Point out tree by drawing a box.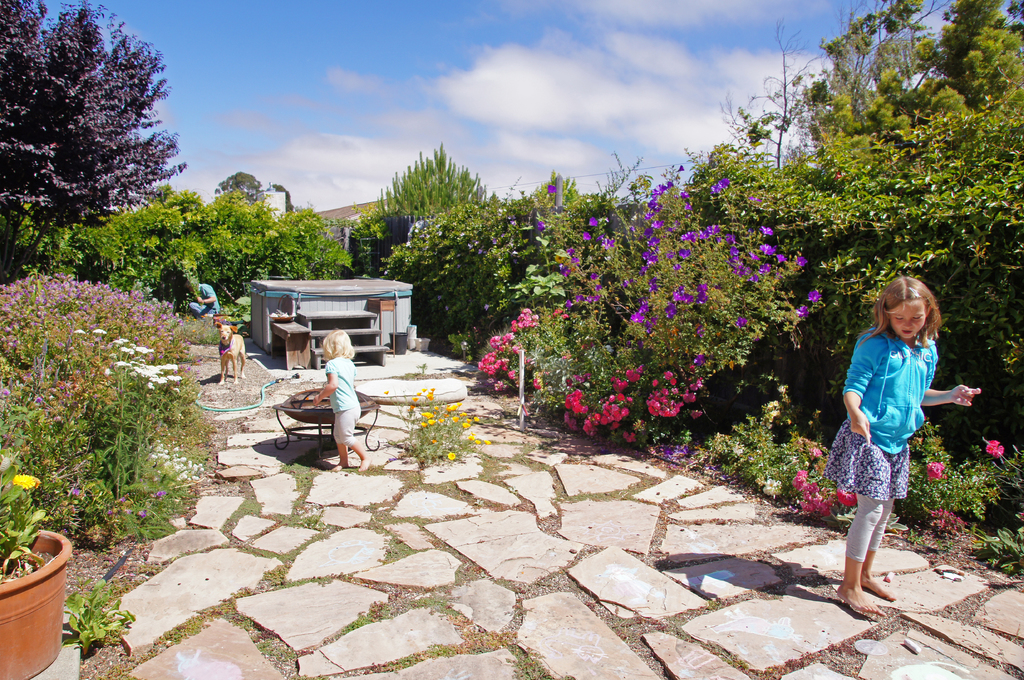
[left=791, top=0, right=1023, bottom=402].
